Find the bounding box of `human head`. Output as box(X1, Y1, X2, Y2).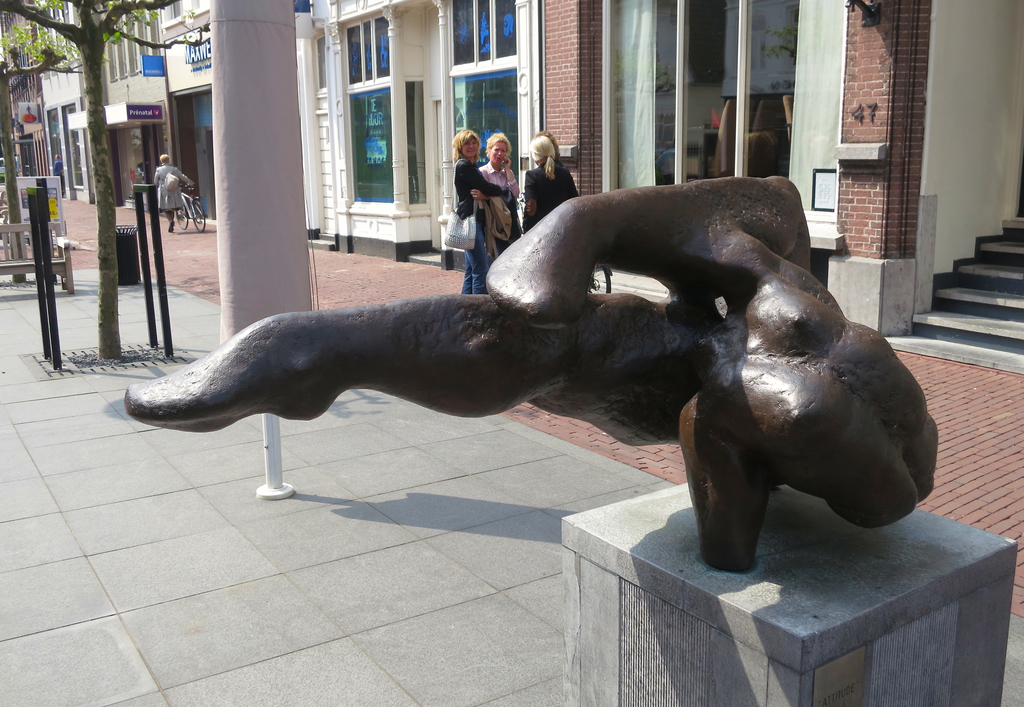
box(528, 133, 556, 161).
